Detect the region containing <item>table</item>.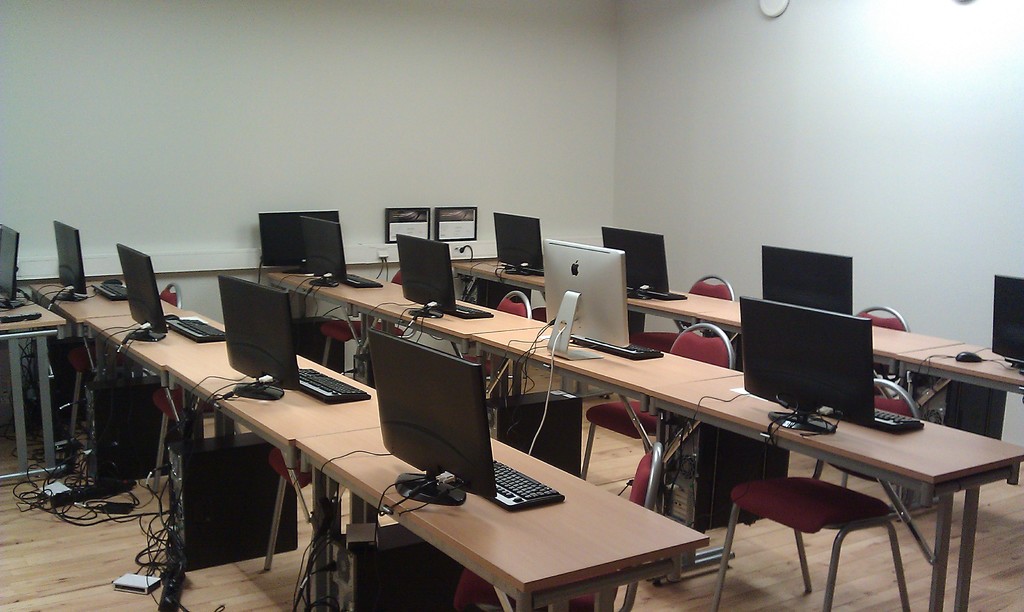
{"x1": 468, "y1": 323, "x2": 742, "y2": 560}.
